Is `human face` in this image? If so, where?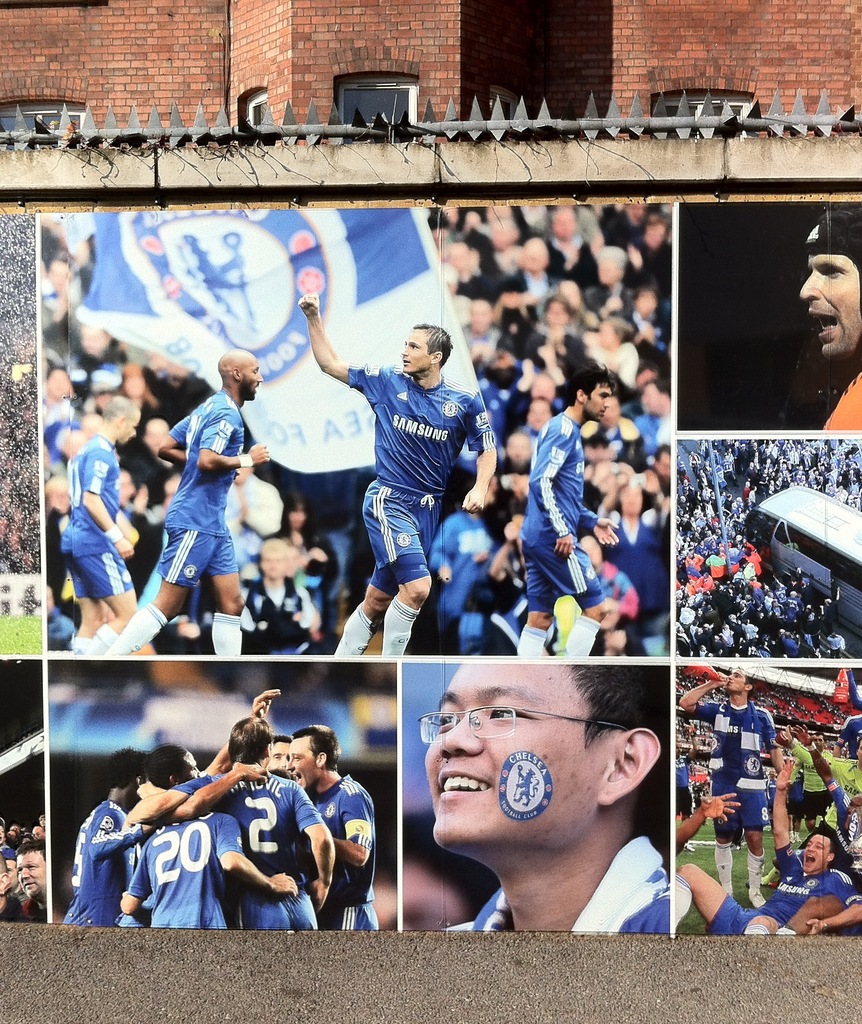
Yes, at 803:248:861:353.
